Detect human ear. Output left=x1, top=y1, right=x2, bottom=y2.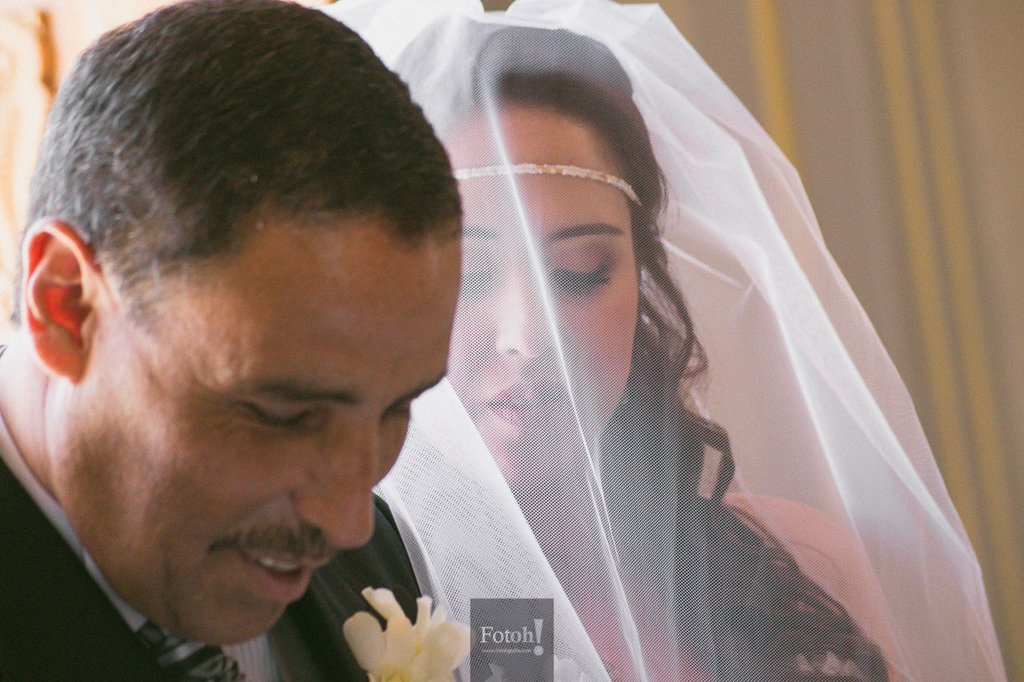
left=22, top=217, right=106, bottom=384.
